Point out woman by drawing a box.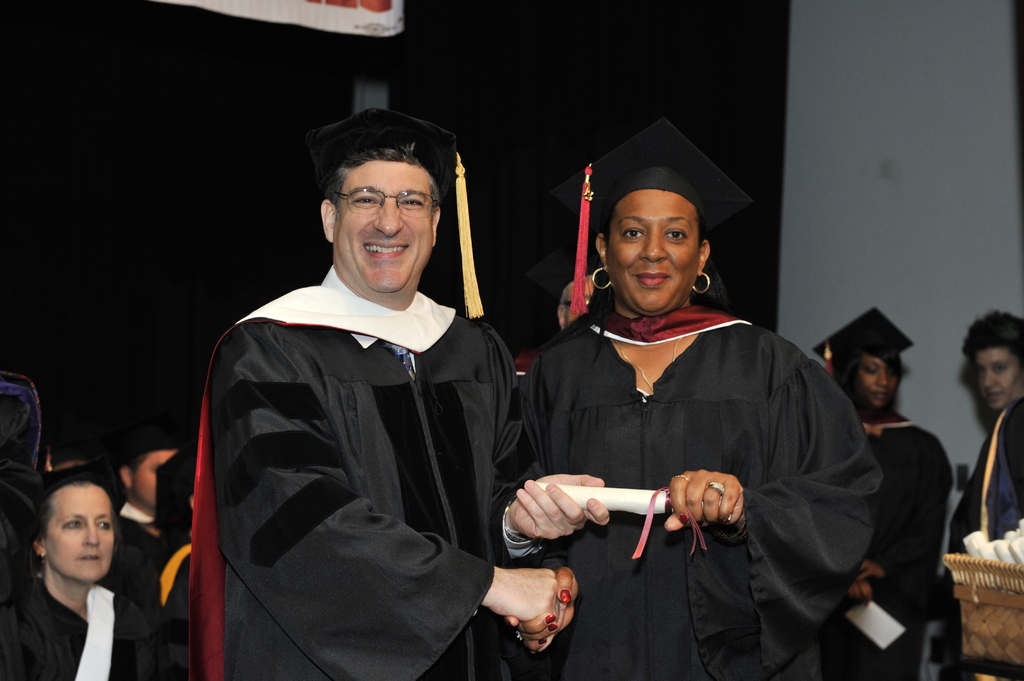
Rect(13, 456, 161, 680).
